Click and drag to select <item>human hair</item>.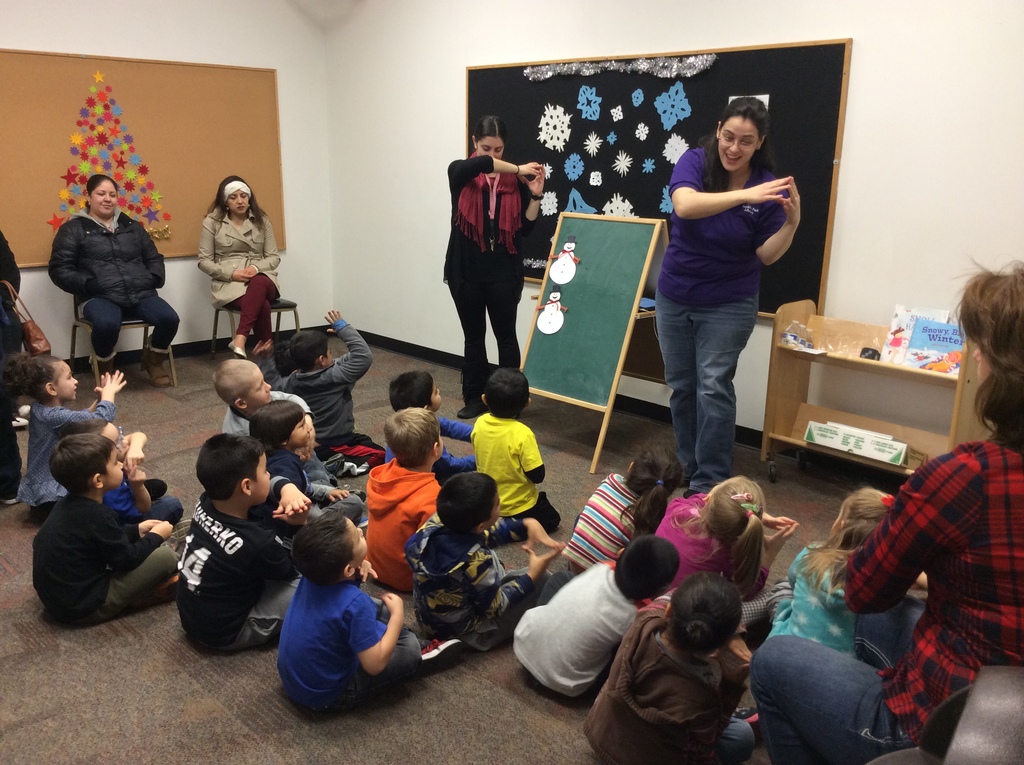
Selection: (left=716, top=93, right=768, bottom=147).
